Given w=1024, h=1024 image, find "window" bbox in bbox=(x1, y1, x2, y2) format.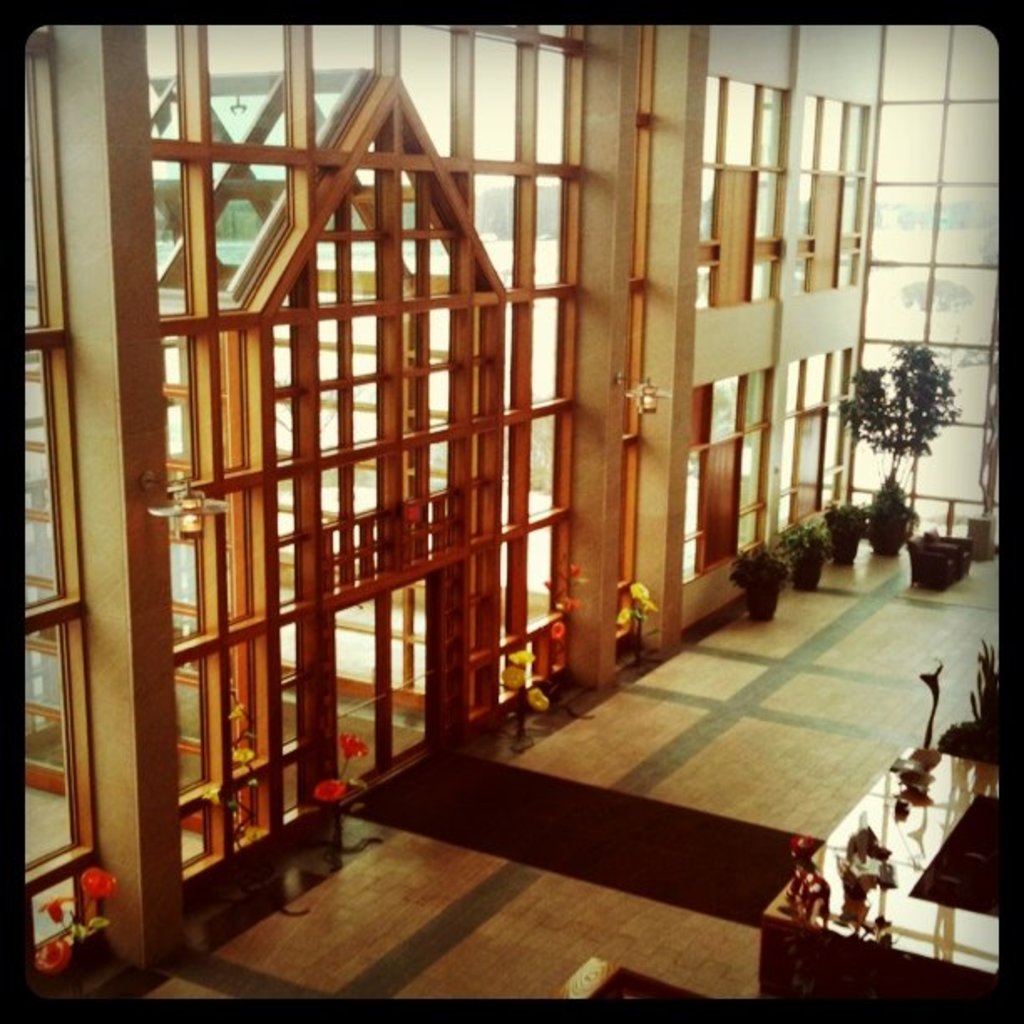
bbox=(679, 376, 770, 571).
